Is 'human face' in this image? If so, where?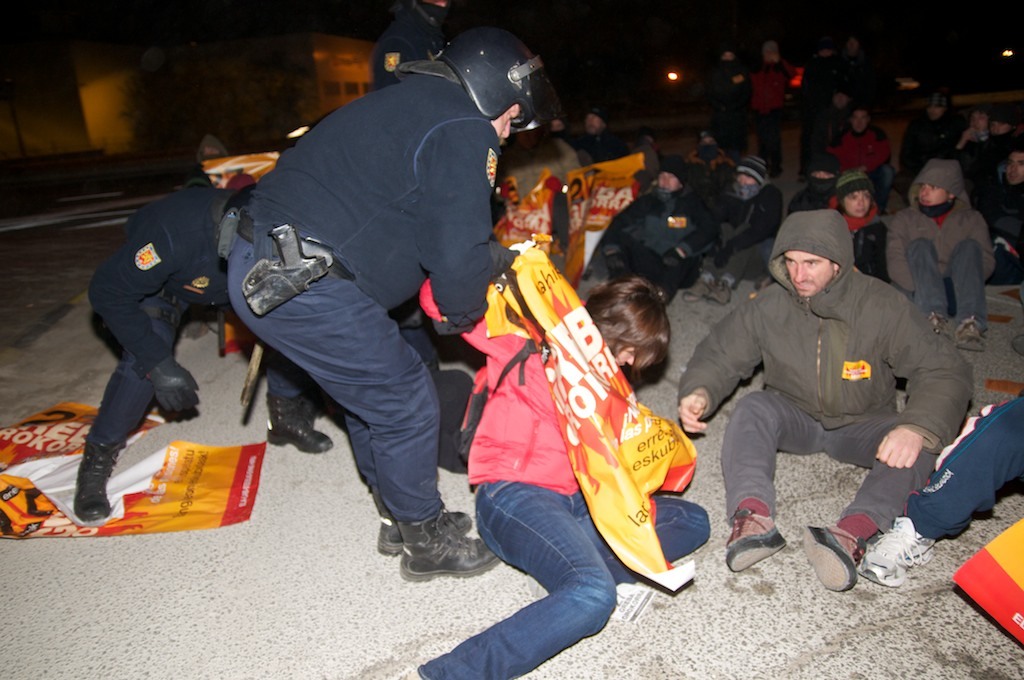
Yes, at detection(921, 184, 949, 205).
